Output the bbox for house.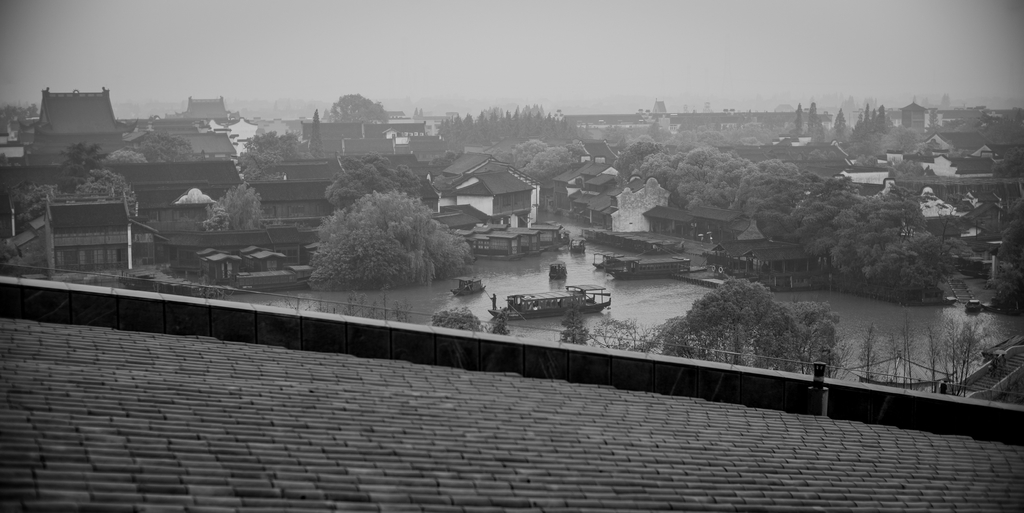
x1=237, y1=245, x2=258, y2=254.
